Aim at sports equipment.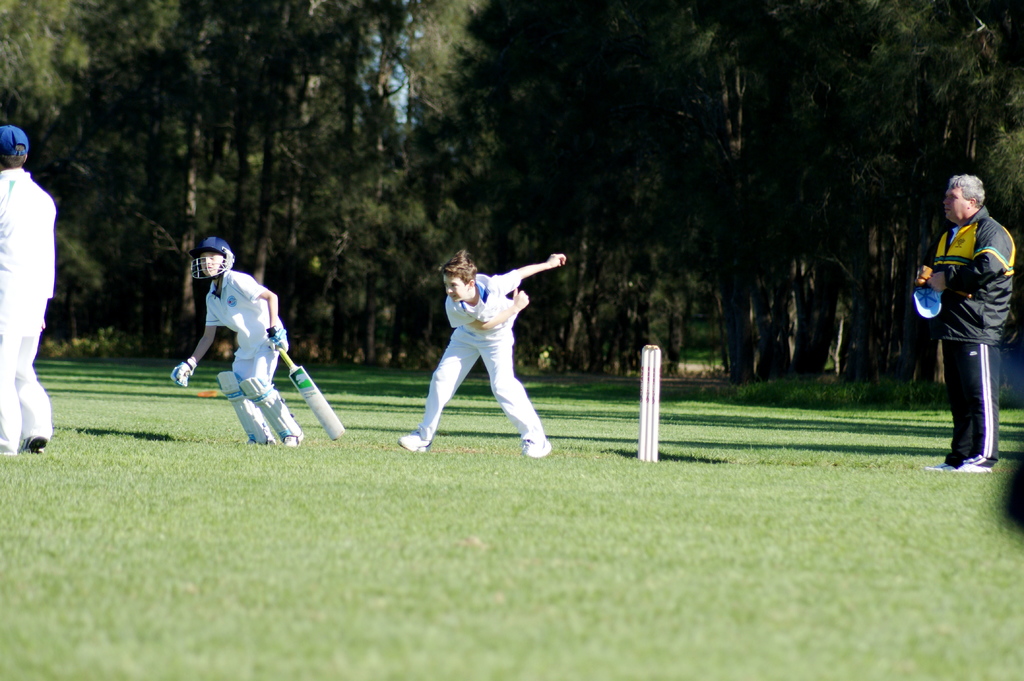
Aimed at 237 377 301 435.
